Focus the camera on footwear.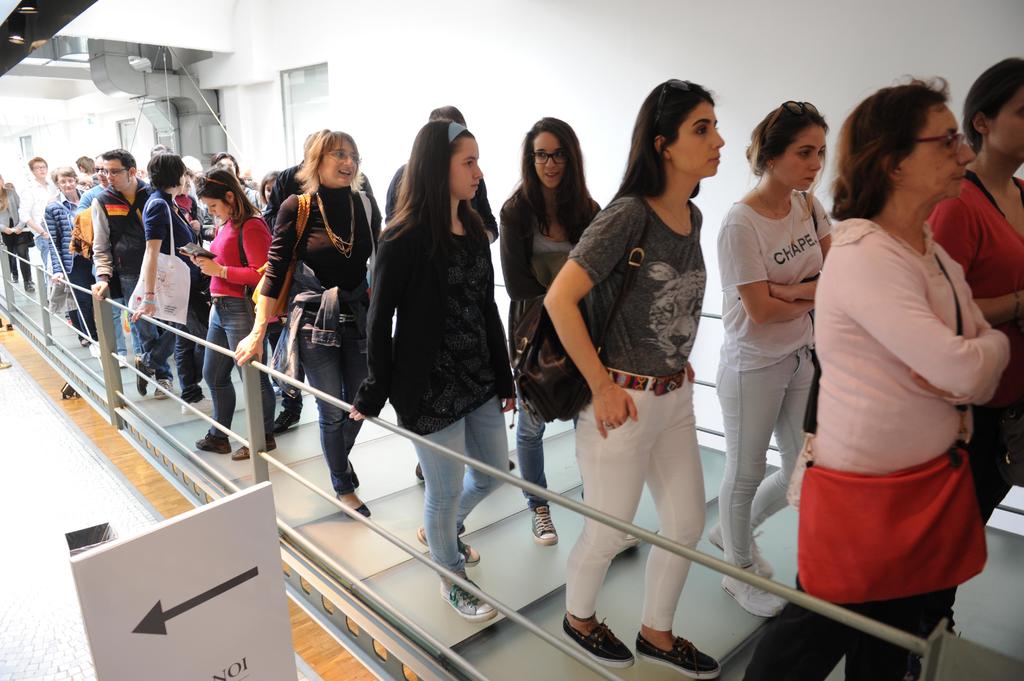
Focus region: {"left": 634, "top": 630, "right": 720, "bottom": 680}.
